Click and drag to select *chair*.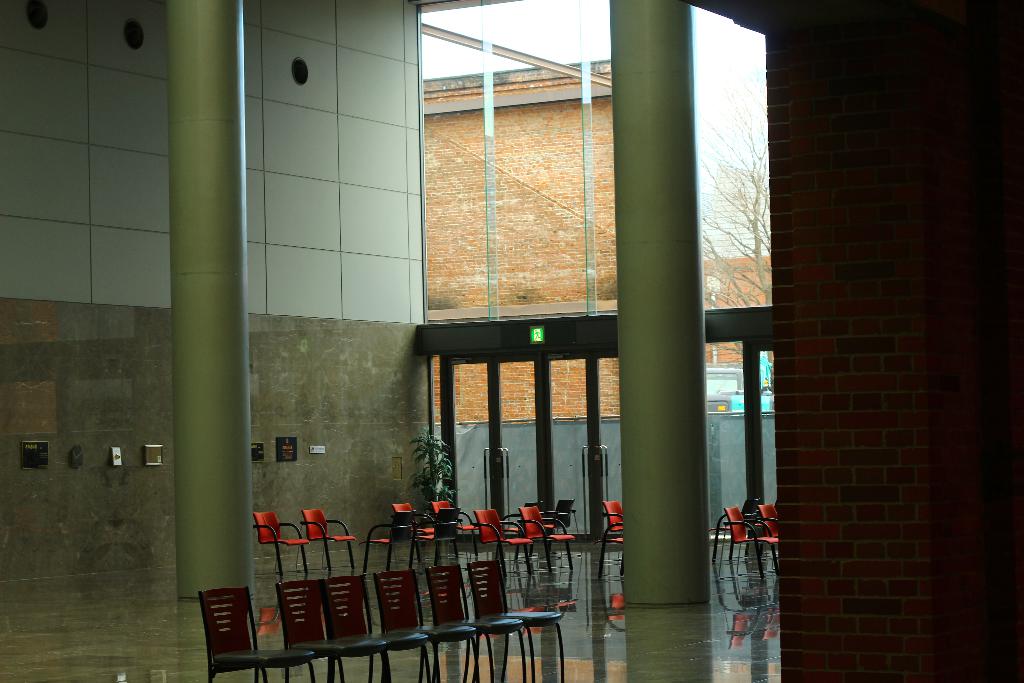
Selection: bbox(481, 566, 563, 682).
